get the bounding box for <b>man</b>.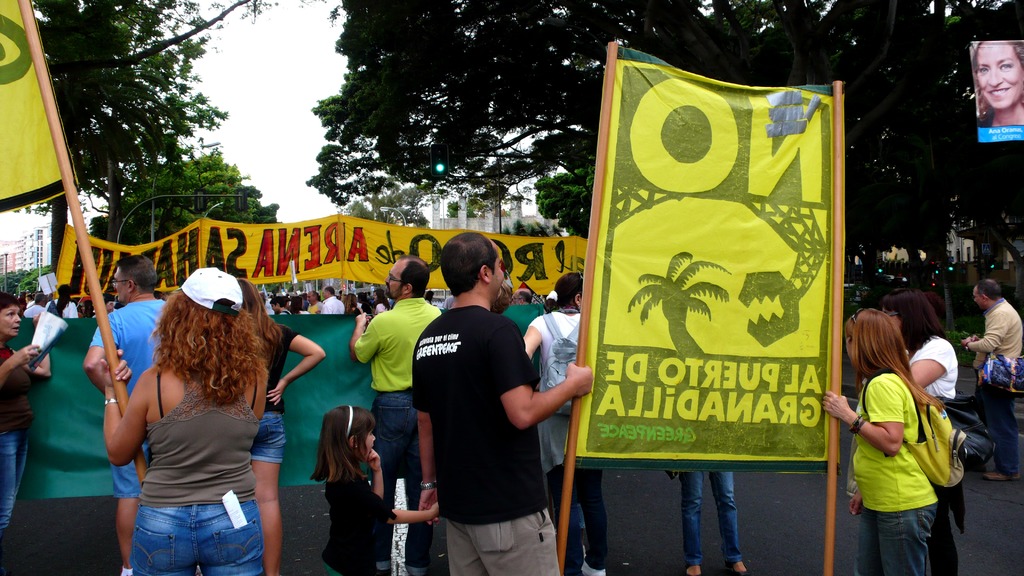
select_region(80, 254, 173, 575).
